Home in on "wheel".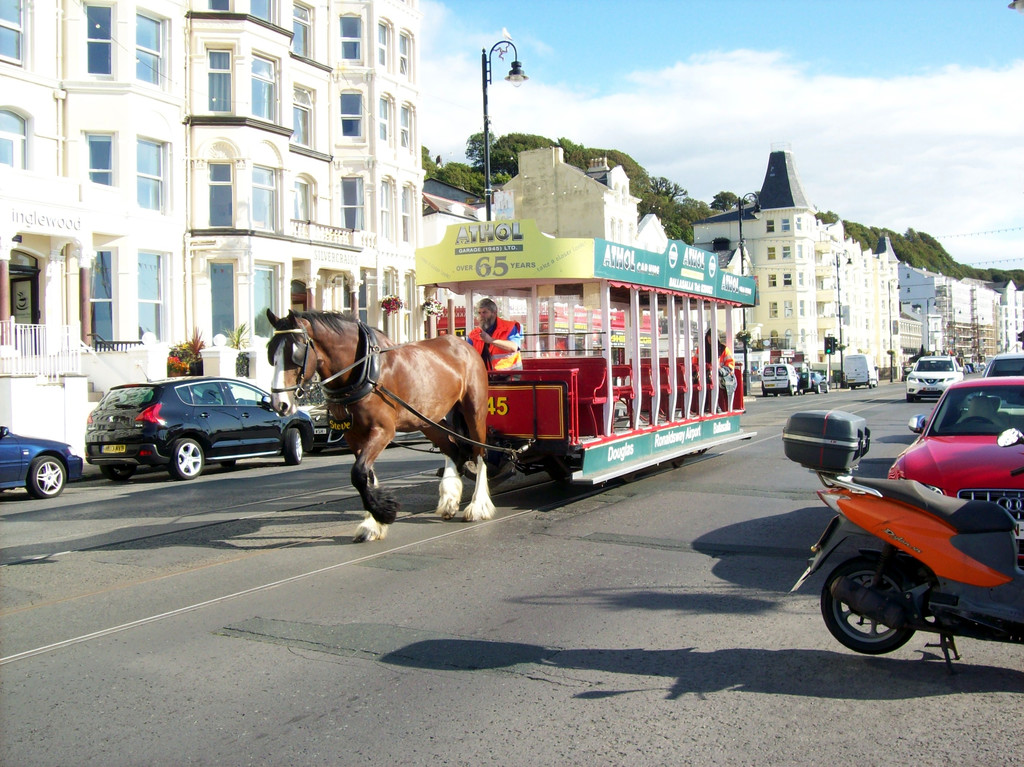
Homed in at bbox(761, 389, 766, 394).
